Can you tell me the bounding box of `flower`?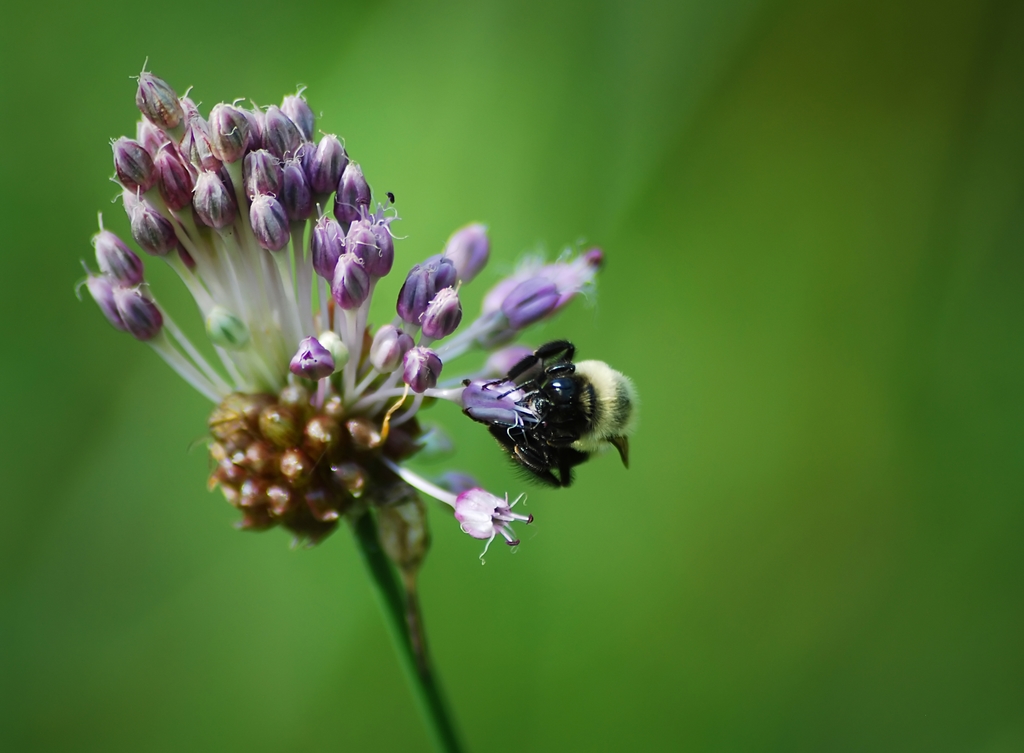
Rect(442, 479, 521, 544).
